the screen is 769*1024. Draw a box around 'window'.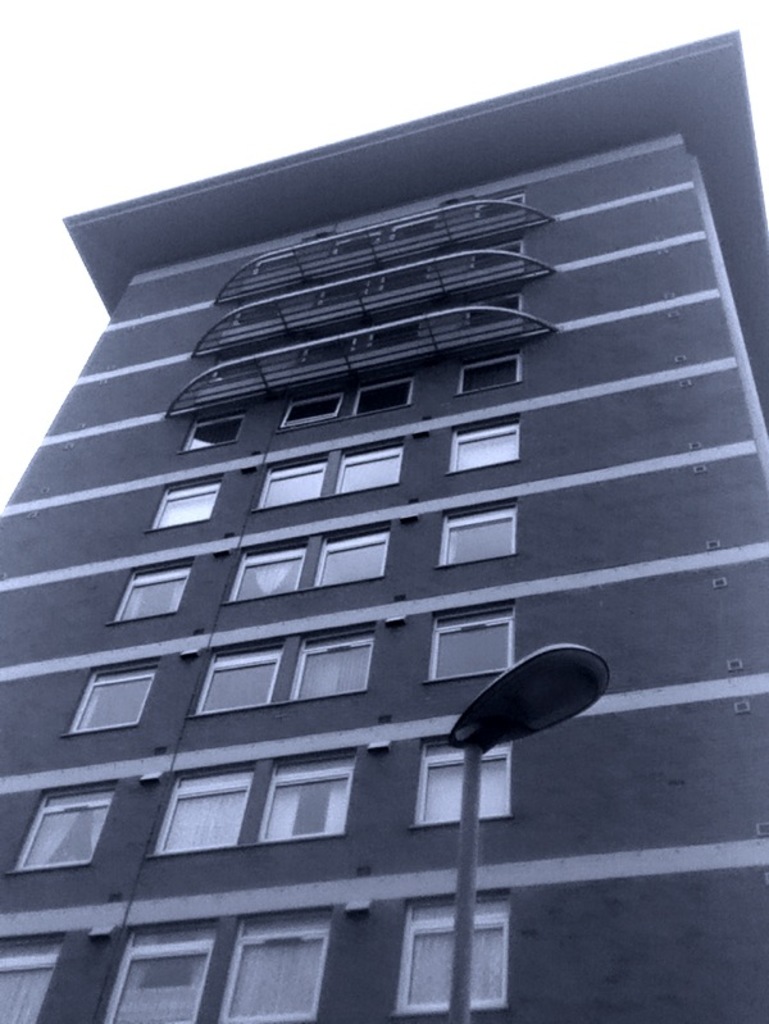
x1=468, y1=292, x2=523, y2=338.
